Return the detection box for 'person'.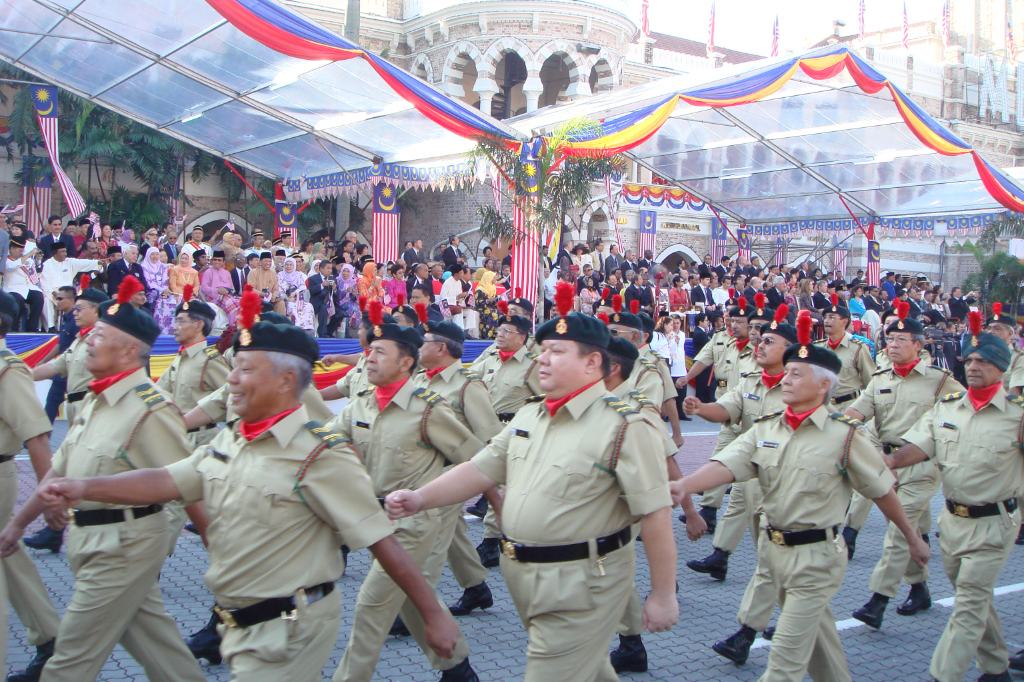
Rect(382, 308, 683, 681).
